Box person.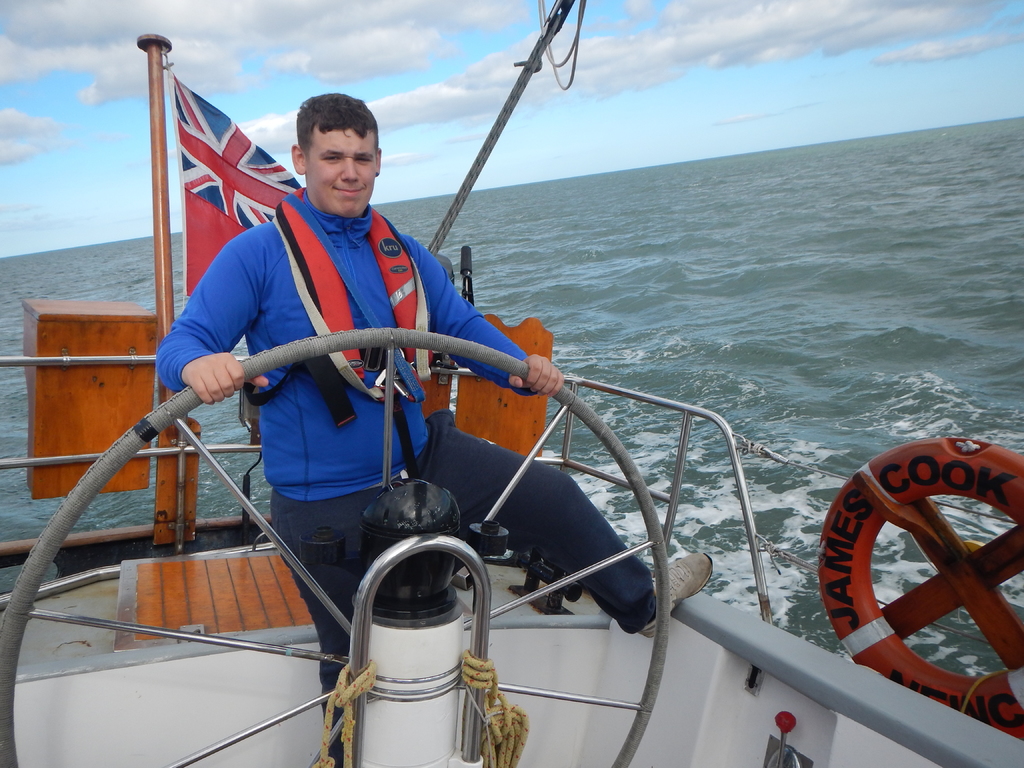
l=164, t=136, r=646, b=670.
